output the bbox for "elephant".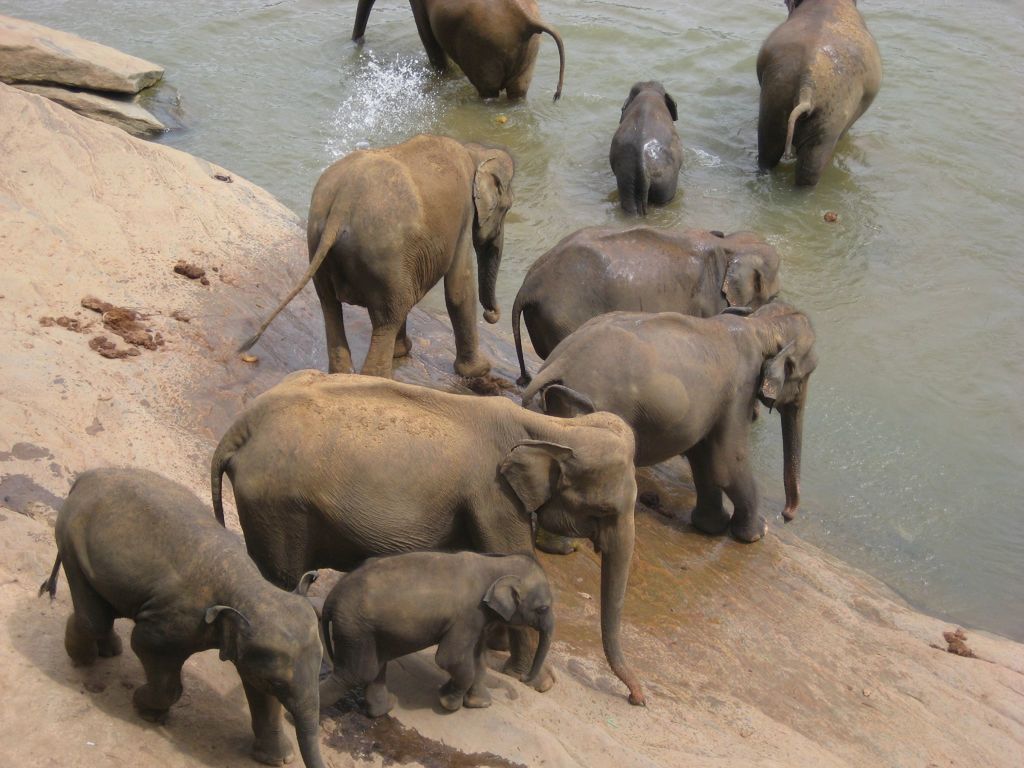
x1=40, y1=466, x2=342, y2=765.
